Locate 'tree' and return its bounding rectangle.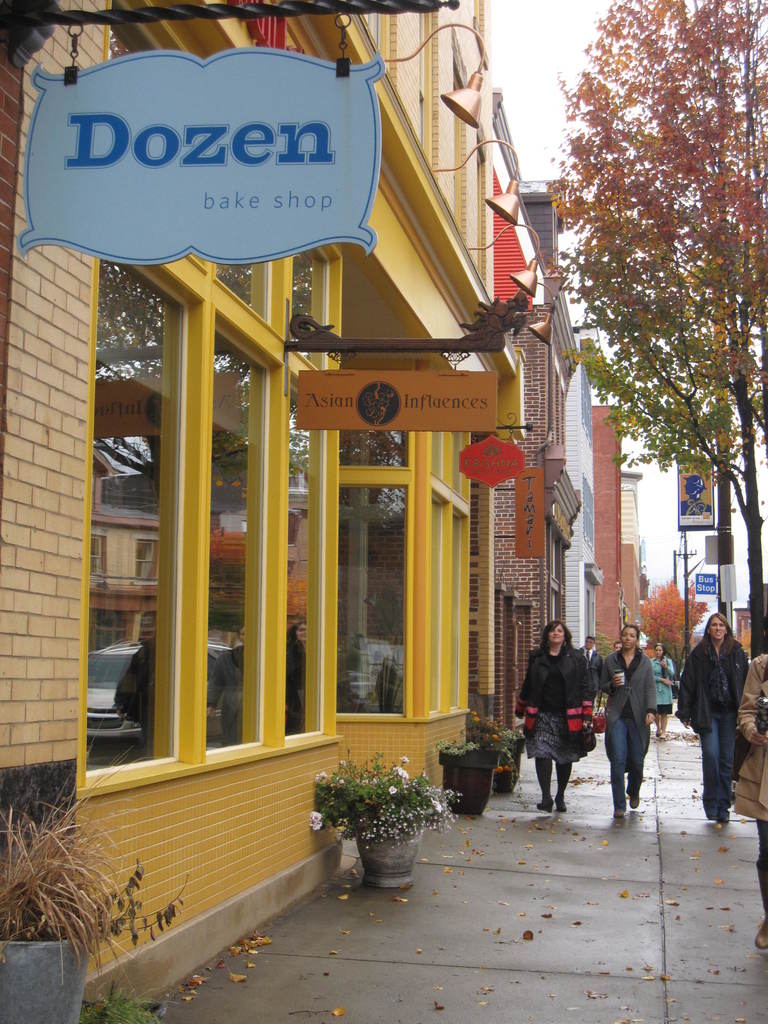
BBox(636, 579, 702, 680).
